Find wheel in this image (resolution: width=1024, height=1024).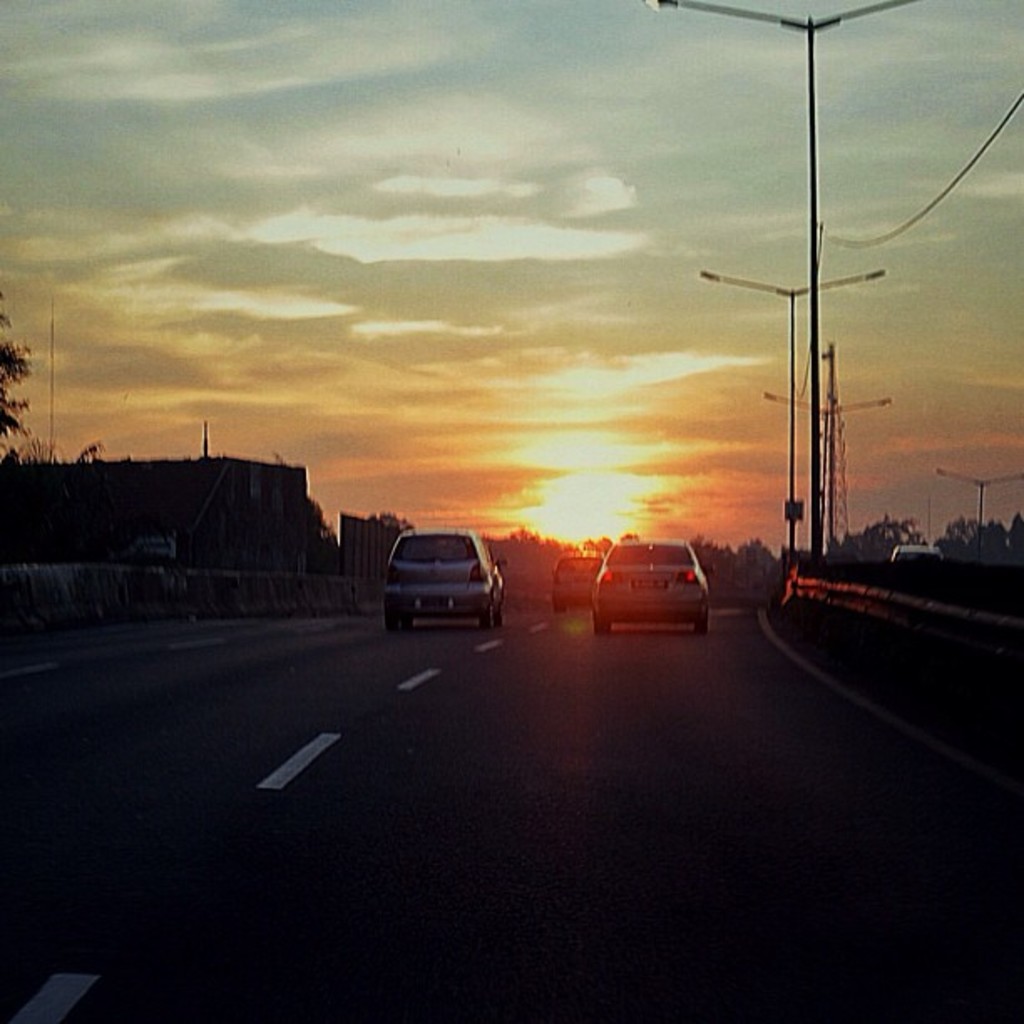
{"left": 484, "top": 602, "right": 490, "bottom": 624}.
